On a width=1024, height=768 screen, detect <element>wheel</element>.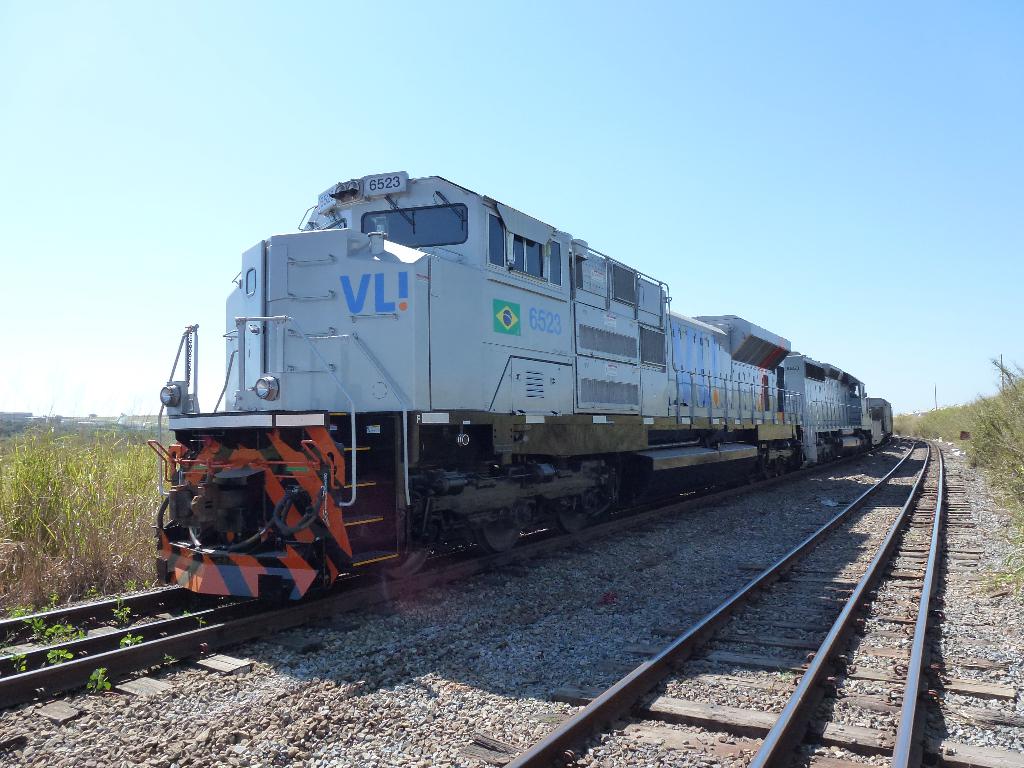
[371,480,431,581].
